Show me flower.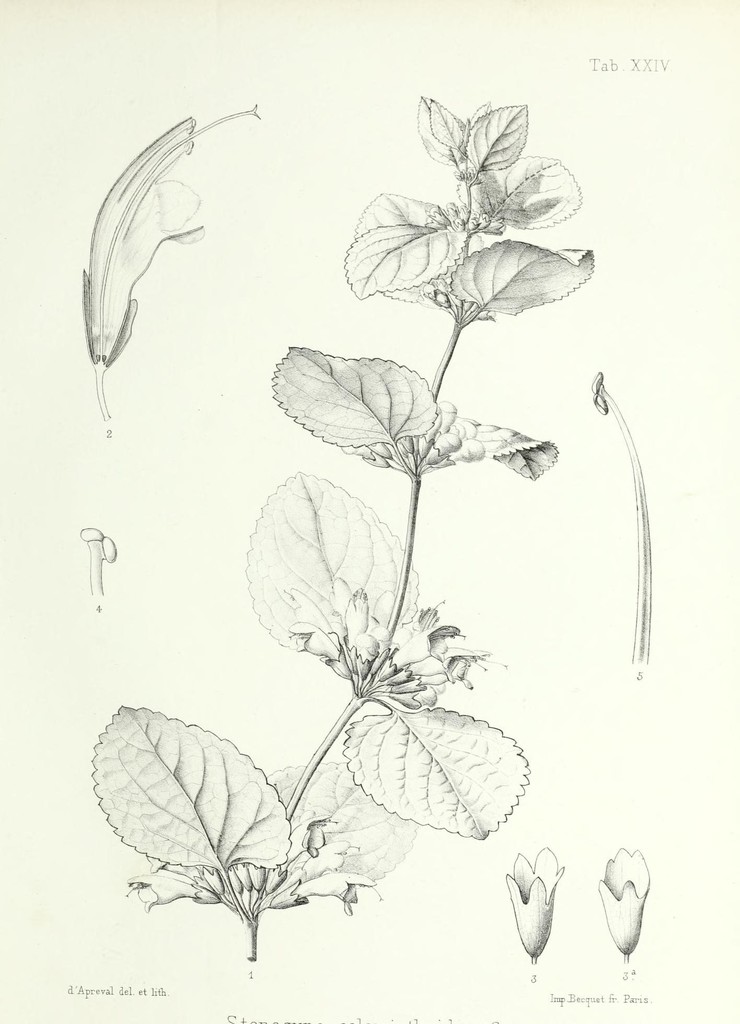
flower is here: bbox(499, 847, 567, 959).
